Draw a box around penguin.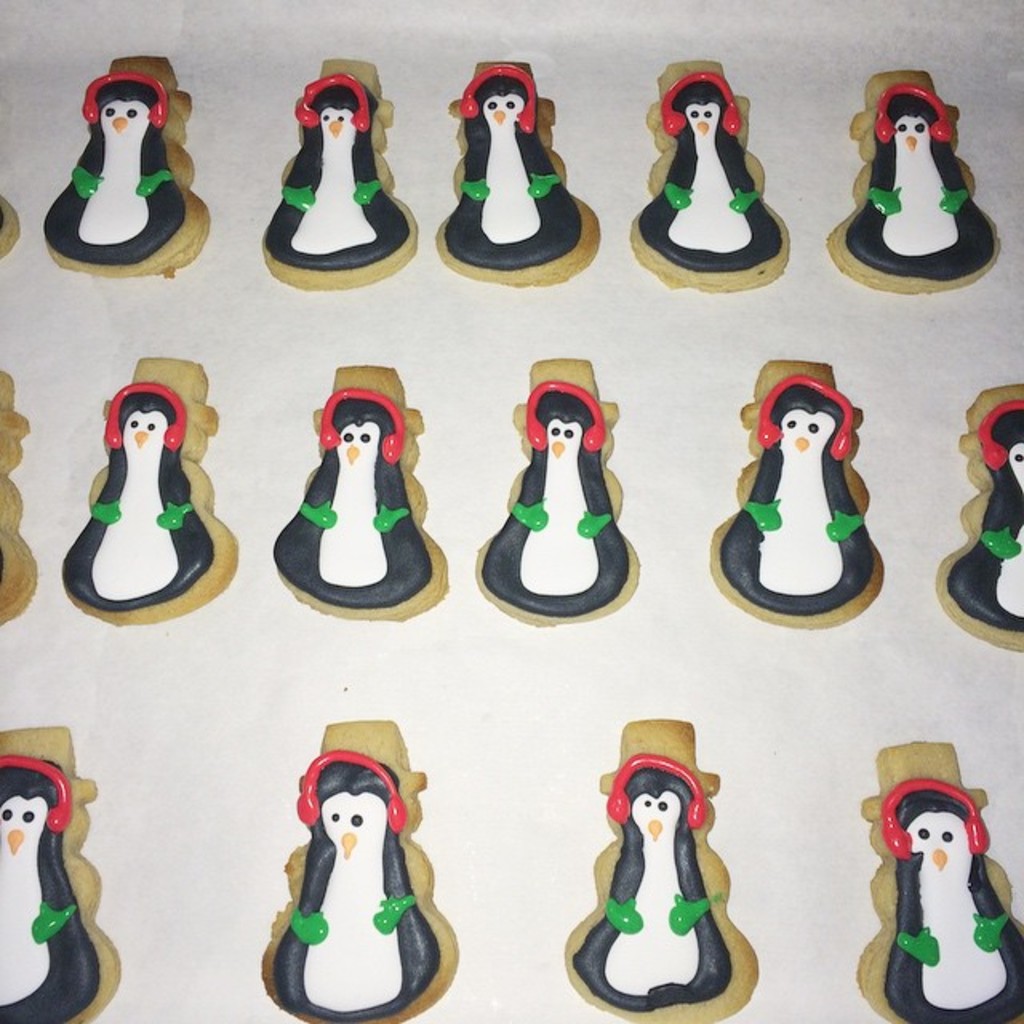
[40, 59, 200, 270].
